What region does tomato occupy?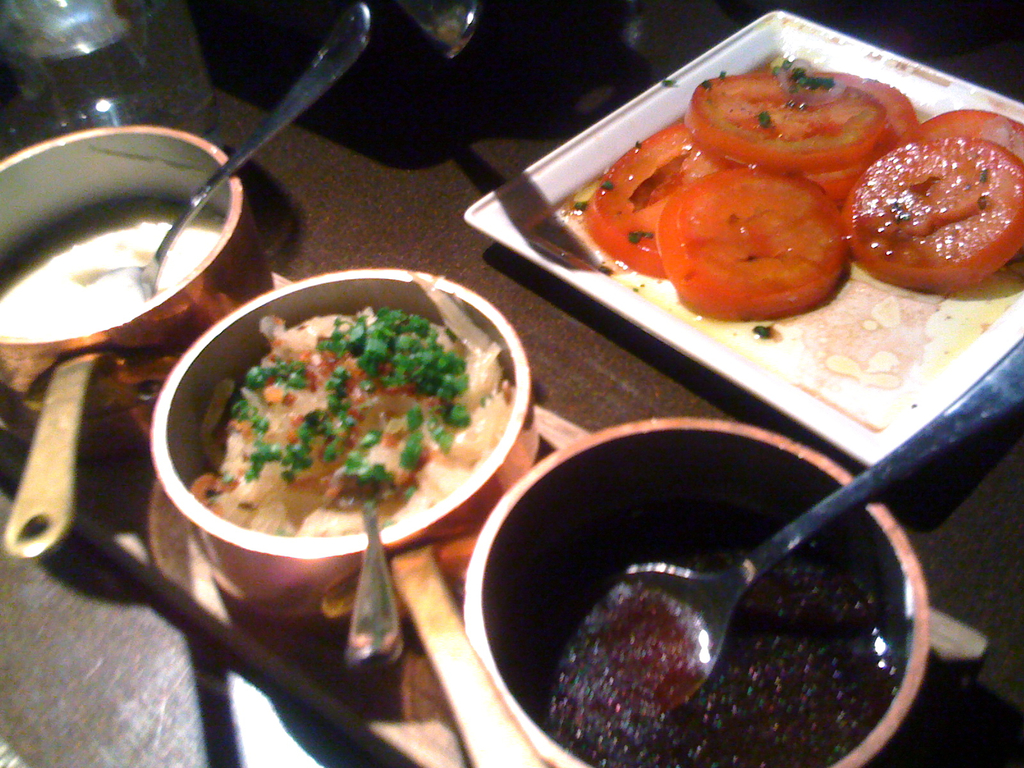
{"left": 657, "top": 172, "right": 854, "bottom": 316}.
